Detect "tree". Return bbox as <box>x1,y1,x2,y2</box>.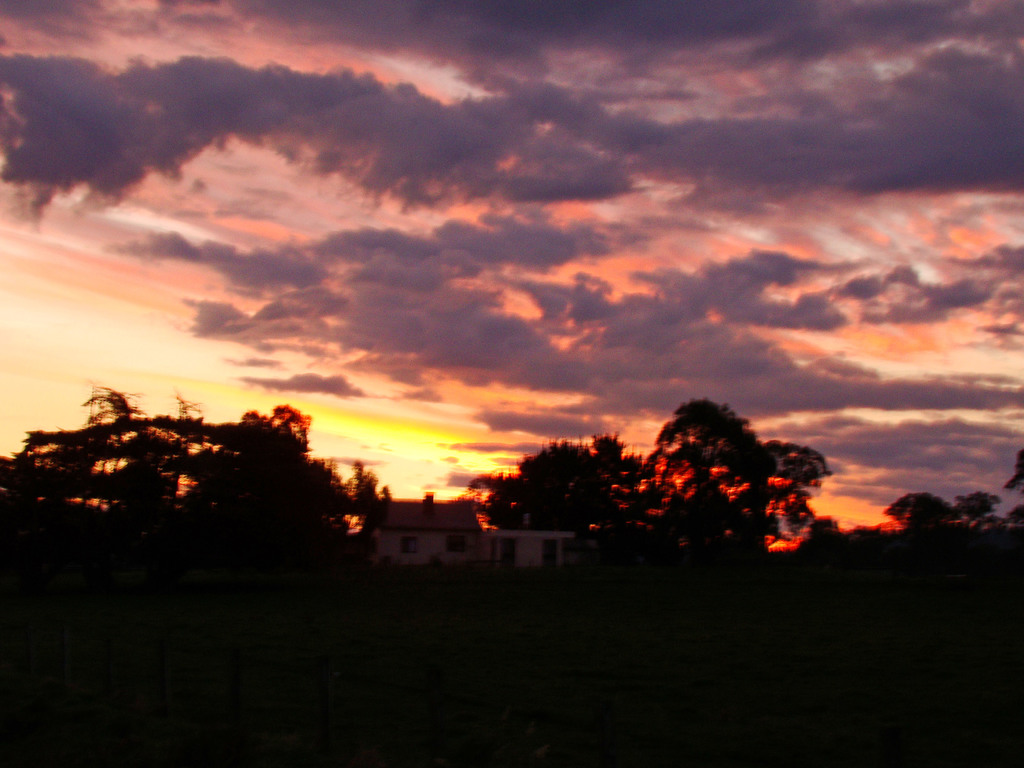
<box>886,495,955,536</box>.
